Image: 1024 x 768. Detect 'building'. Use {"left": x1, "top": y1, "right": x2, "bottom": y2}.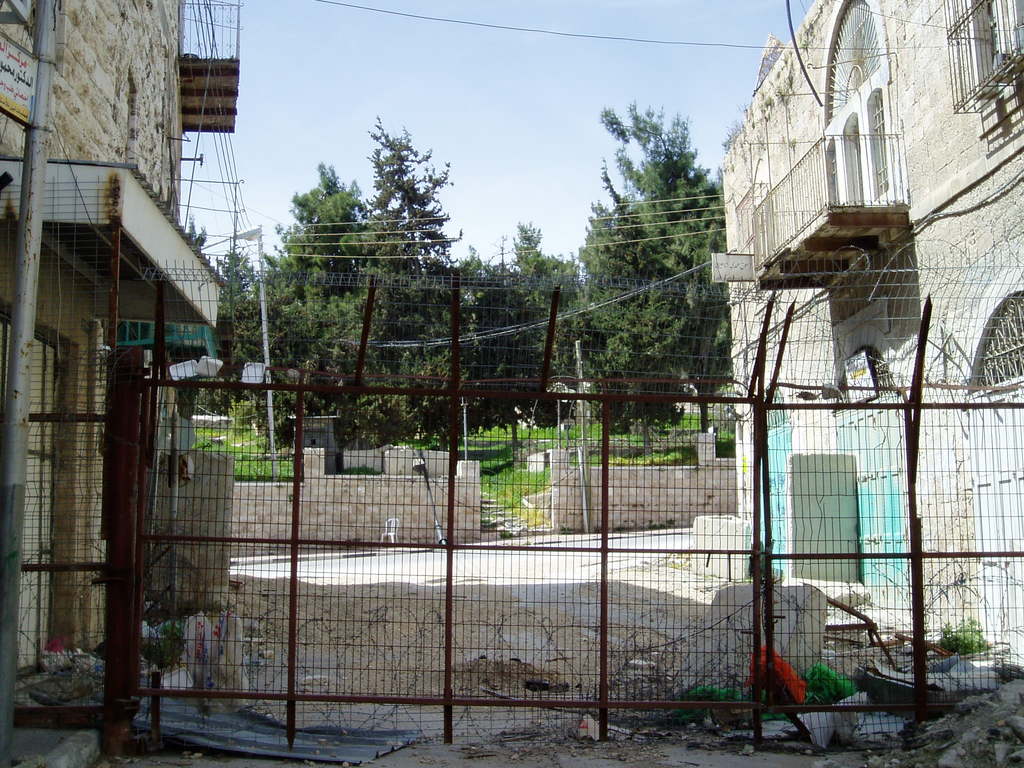
{"left": 708, "top": 0, "right": 1023, "bottom": 672}.
